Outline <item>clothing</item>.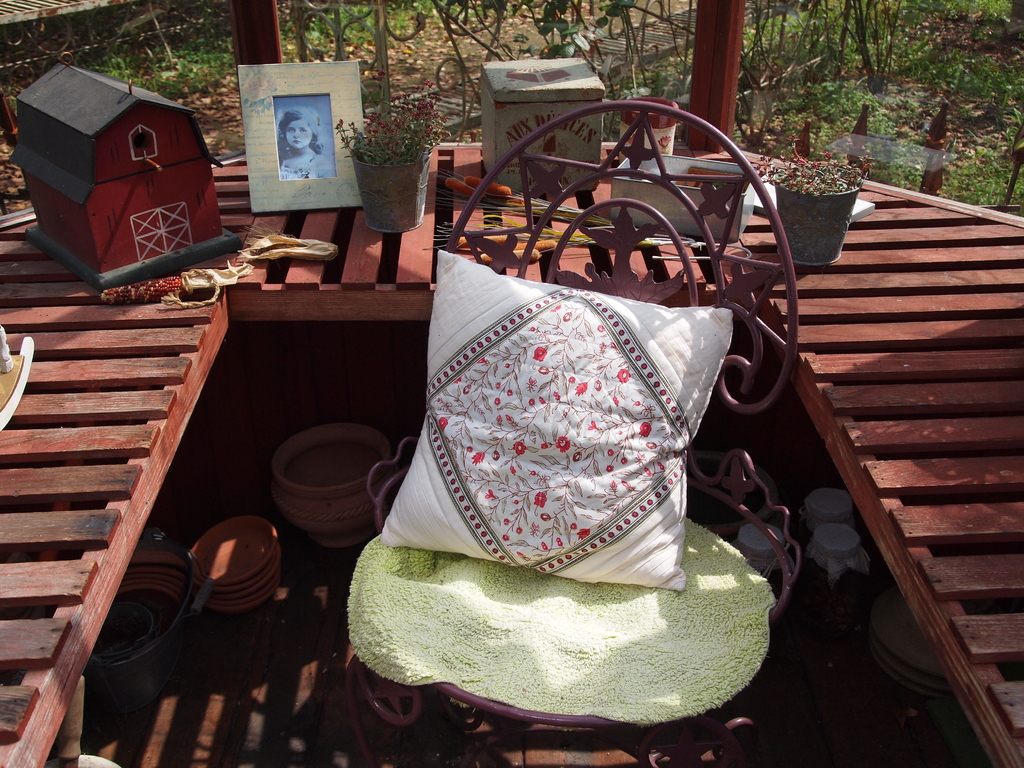
Outline: detection(278, 150, 319, 182).
